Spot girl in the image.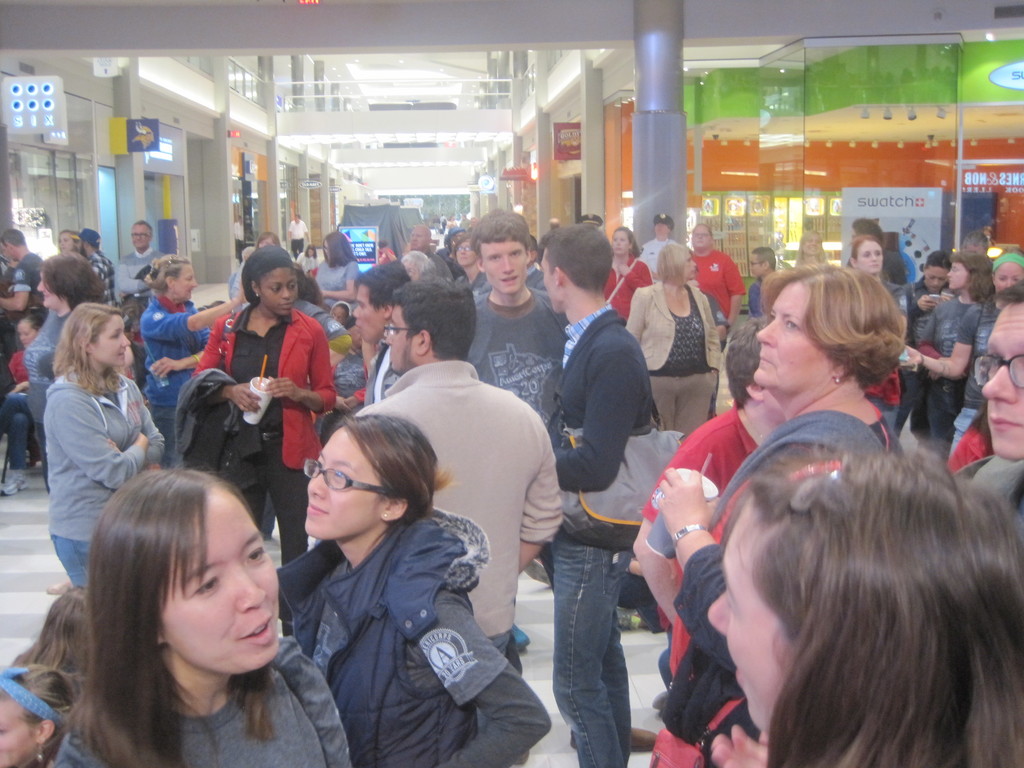
girl found at <bbox>703, 438, 1023, 767</bbox>.
